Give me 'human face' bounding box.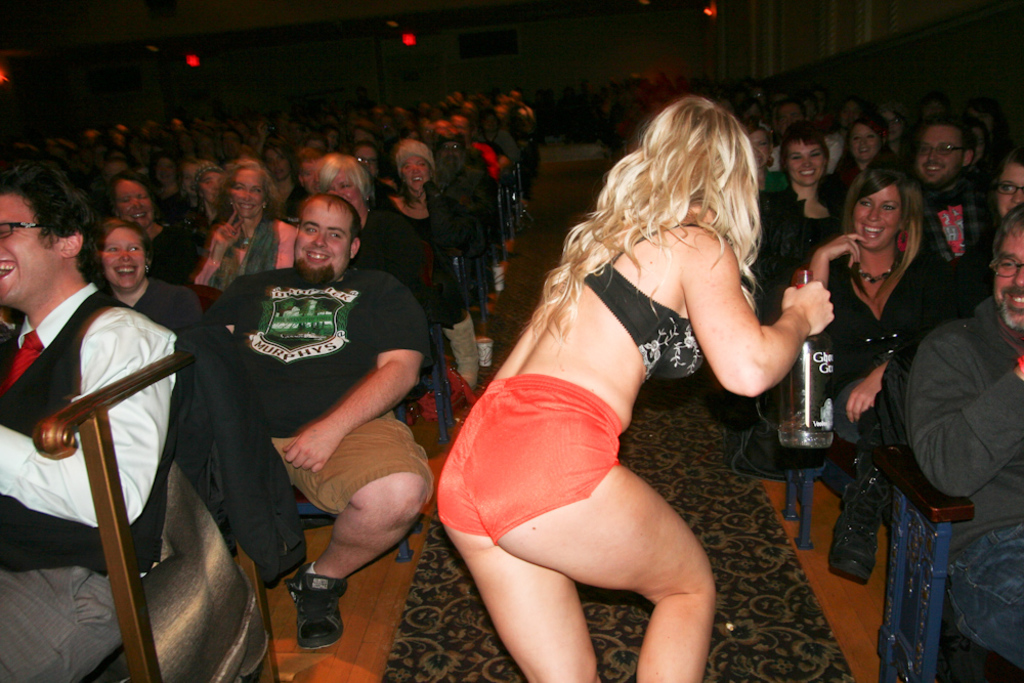
915 123 963 183.
